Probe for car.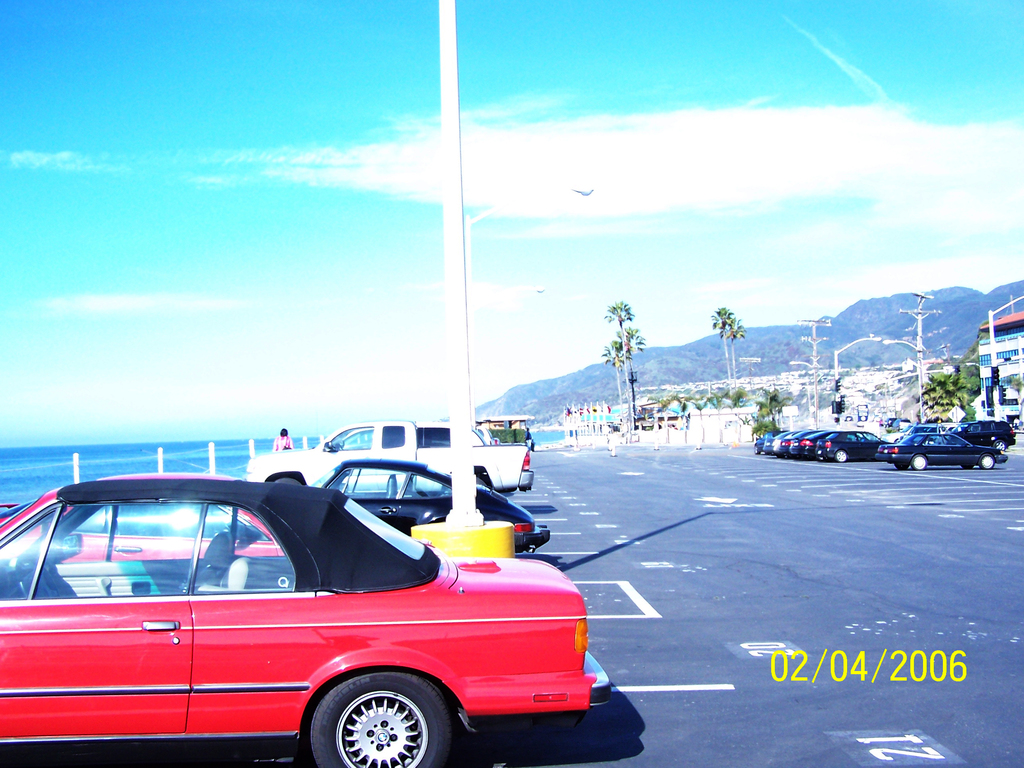
Probe result: bbox=[102, 456, 543, 543].
